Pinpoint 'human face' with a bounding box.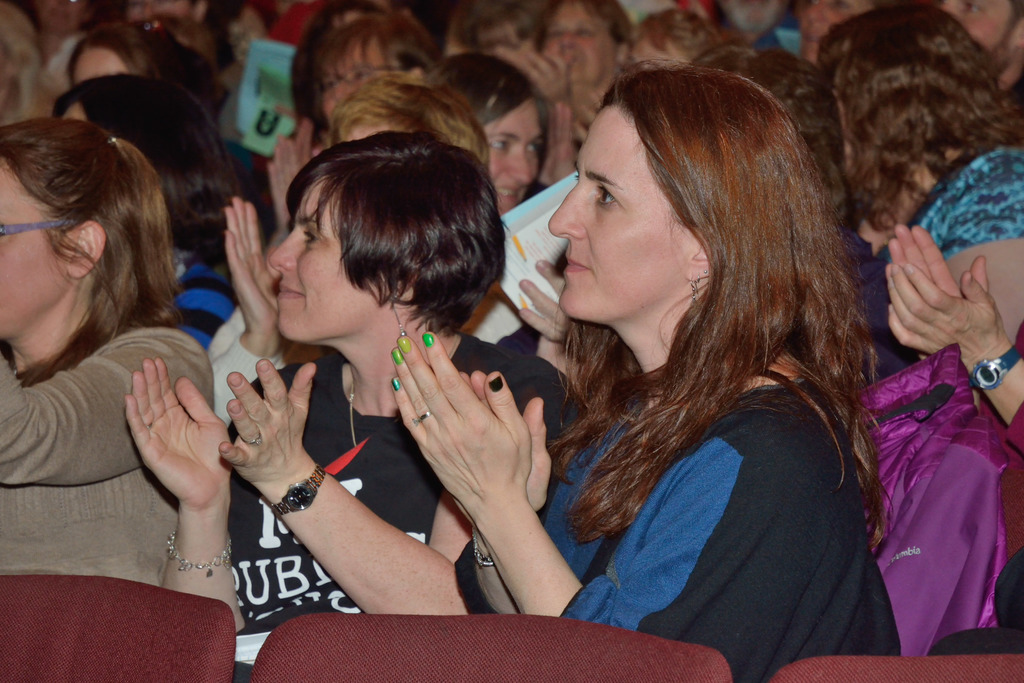
(left=548, top=99, right=696, bottom=322).
